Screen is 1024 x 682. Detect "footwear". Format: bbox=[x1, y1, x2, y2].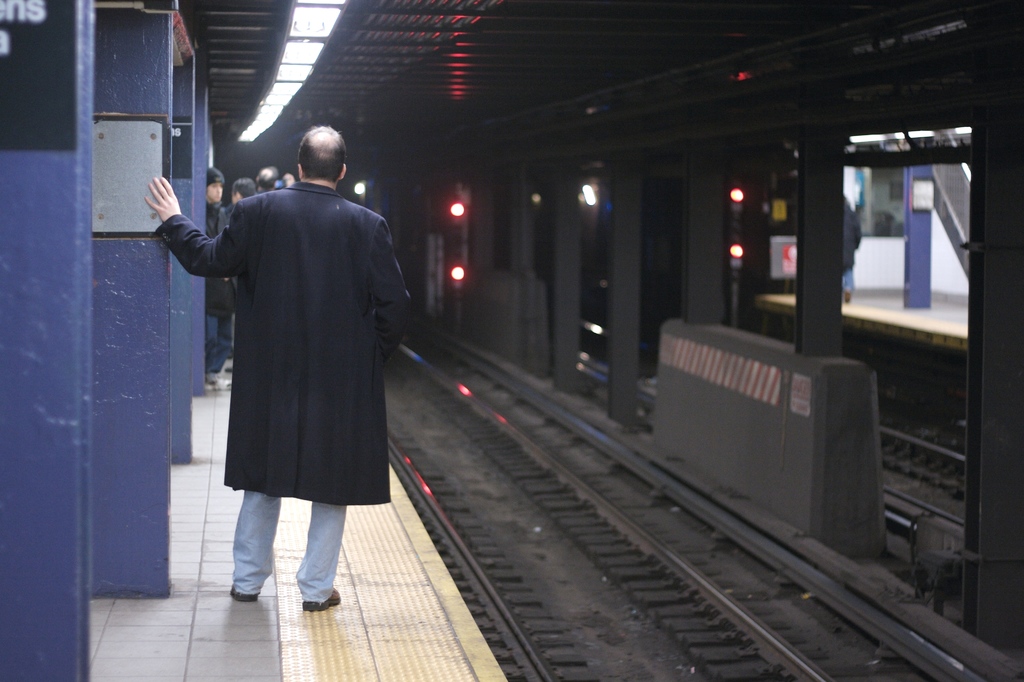
bbox=[205, 371, 221, 387].
